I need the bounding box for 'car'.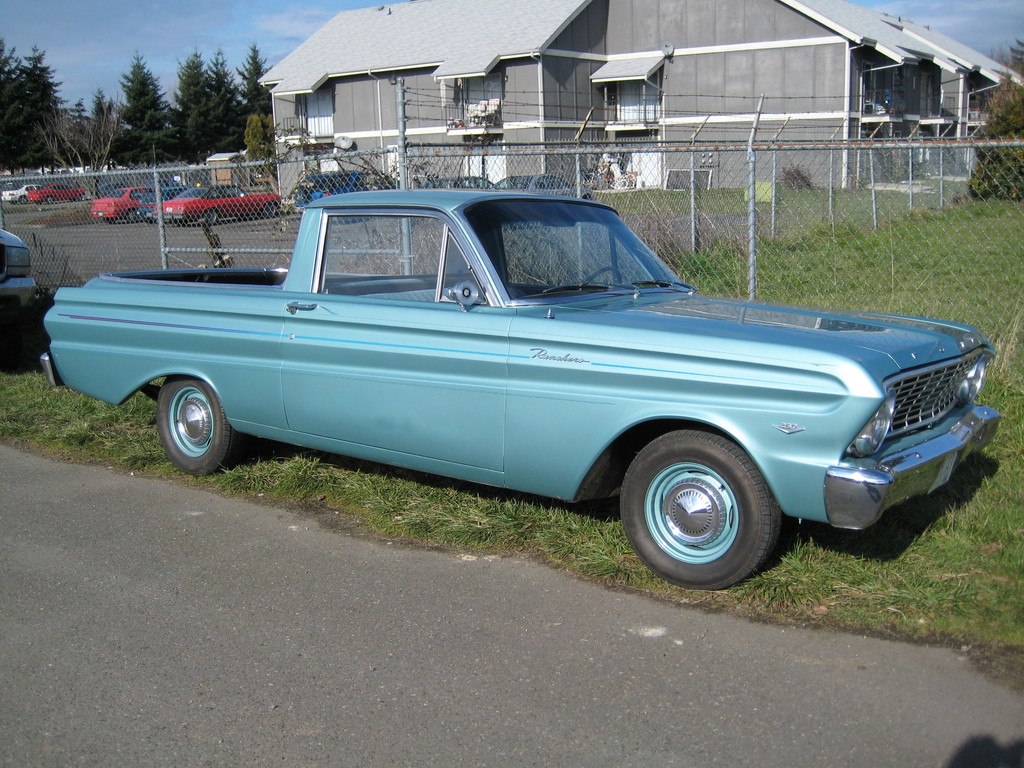
Here it is: (166, 180, 278, 224).
